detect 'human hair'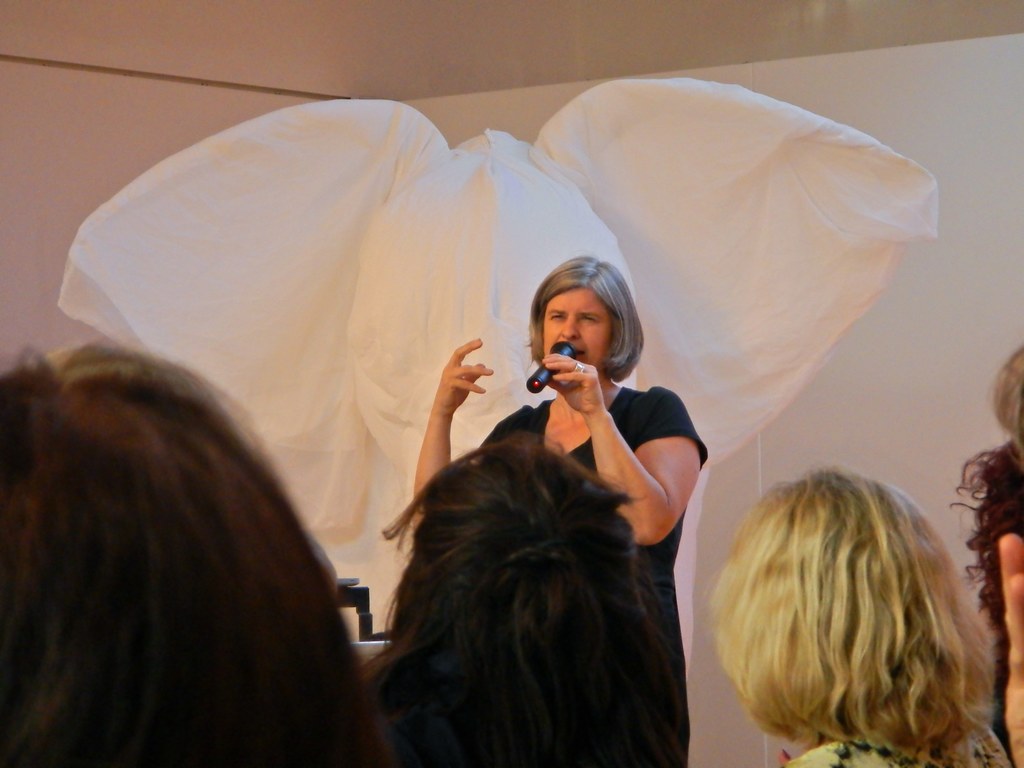
(left=949, top=442, right=1023, bottom=644)
